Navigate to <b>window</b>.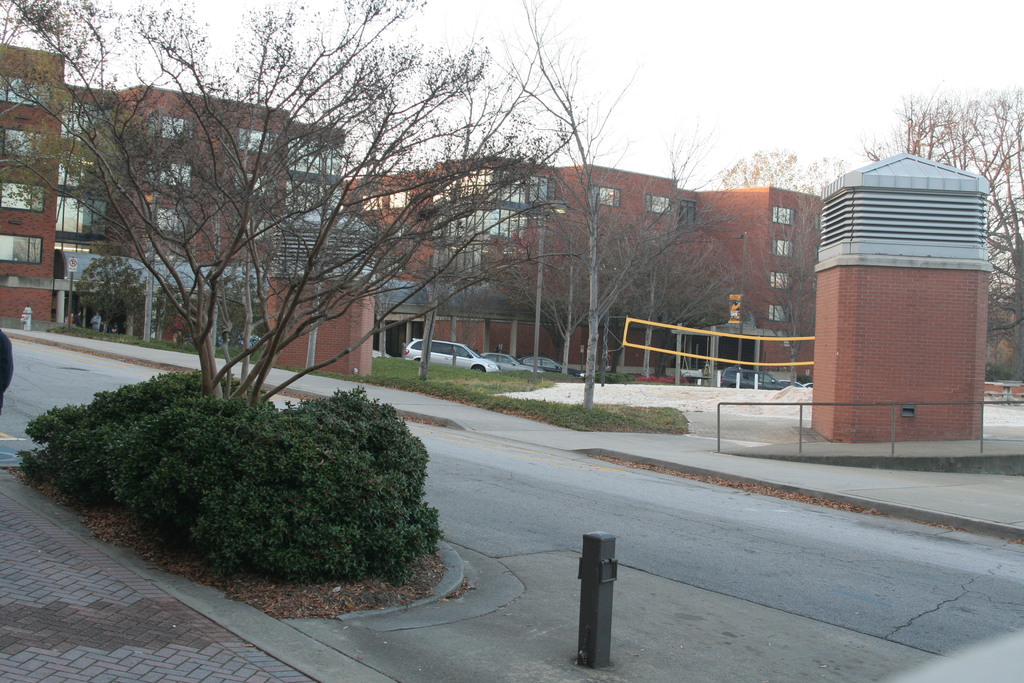
Navigation target: x1=596, y1=186, x2=619, y2=207.
